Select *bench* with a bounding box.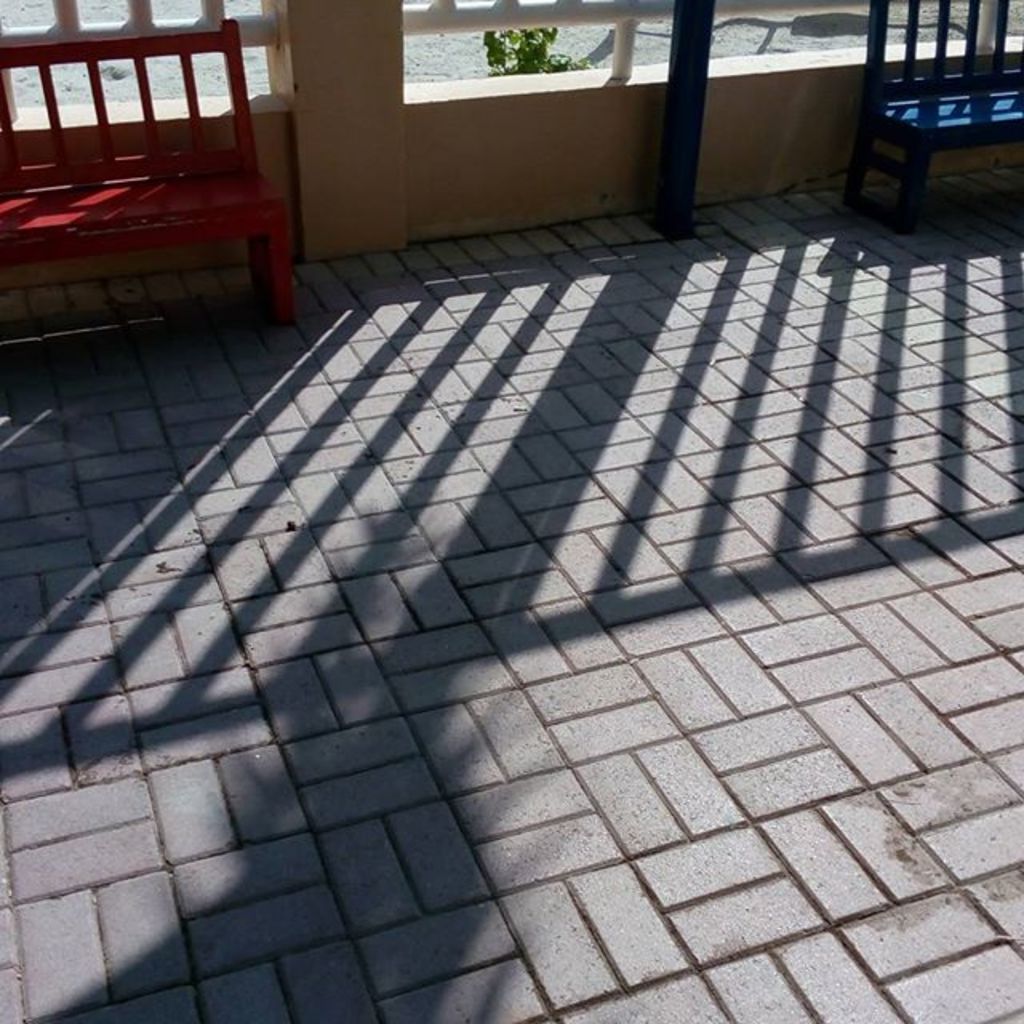
846 0 1022 232.
